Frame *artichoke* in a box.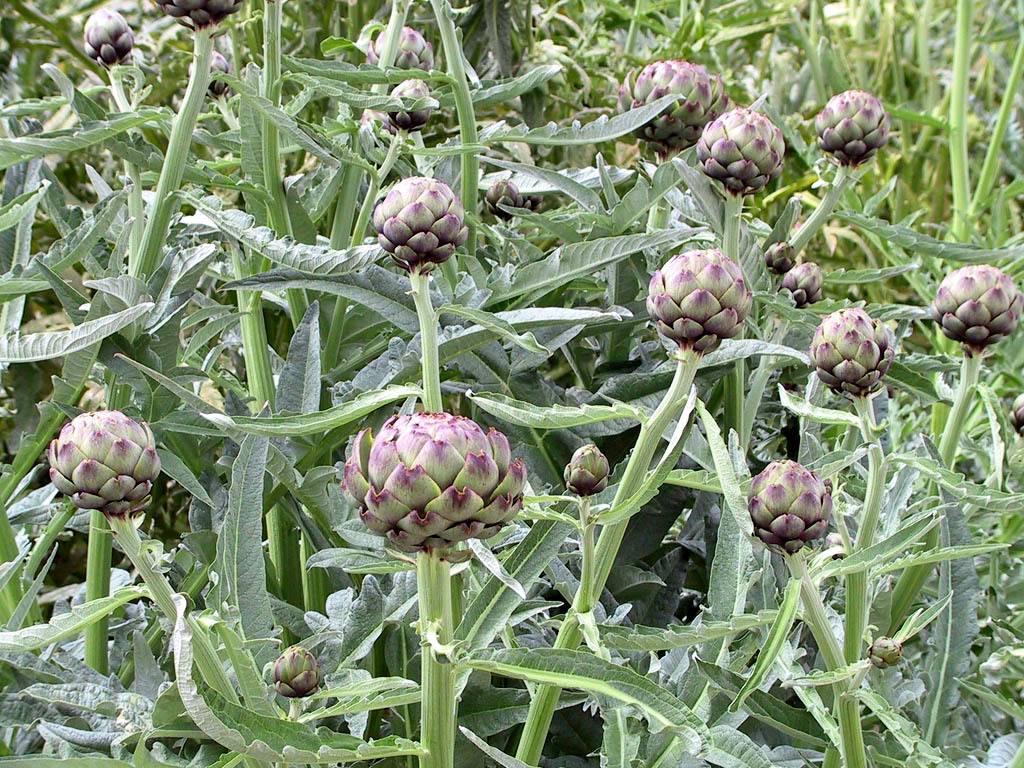
pyautogui.locateOnScreen(366, 28, 433, 87).
